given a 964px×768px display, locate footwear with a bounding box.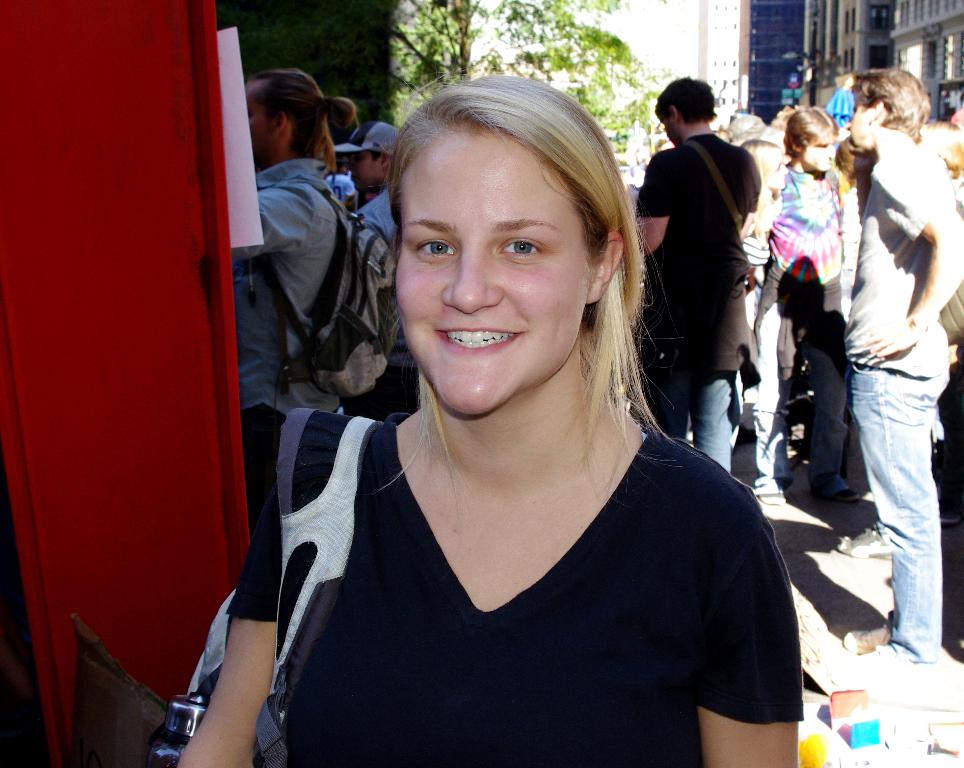
Located: {"x1": 843, "y1": 647, "x2": 918, "y2": 691}.
